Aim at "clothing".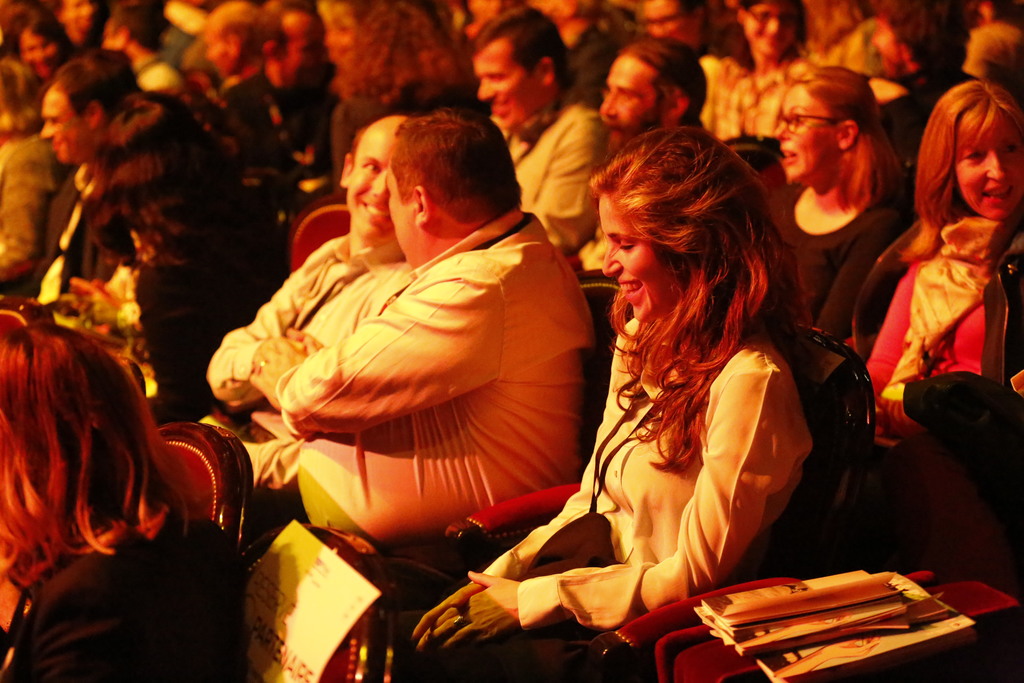
Aimed at bbox(561, 20, 627, 111).
